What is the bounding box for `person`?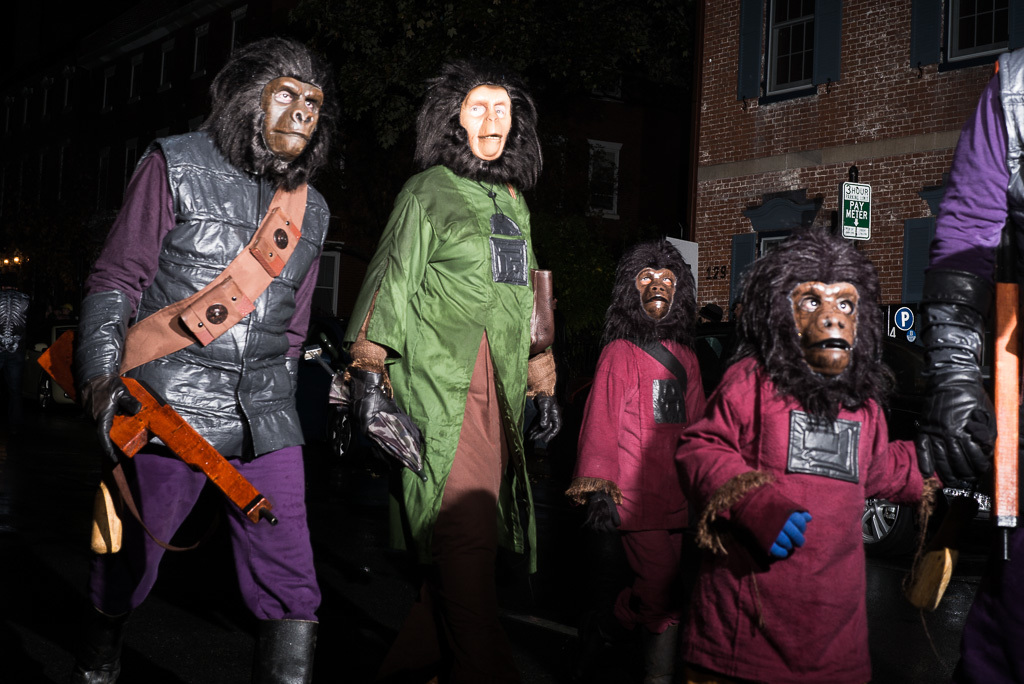
bbox=[68, 32, 326, 678].
